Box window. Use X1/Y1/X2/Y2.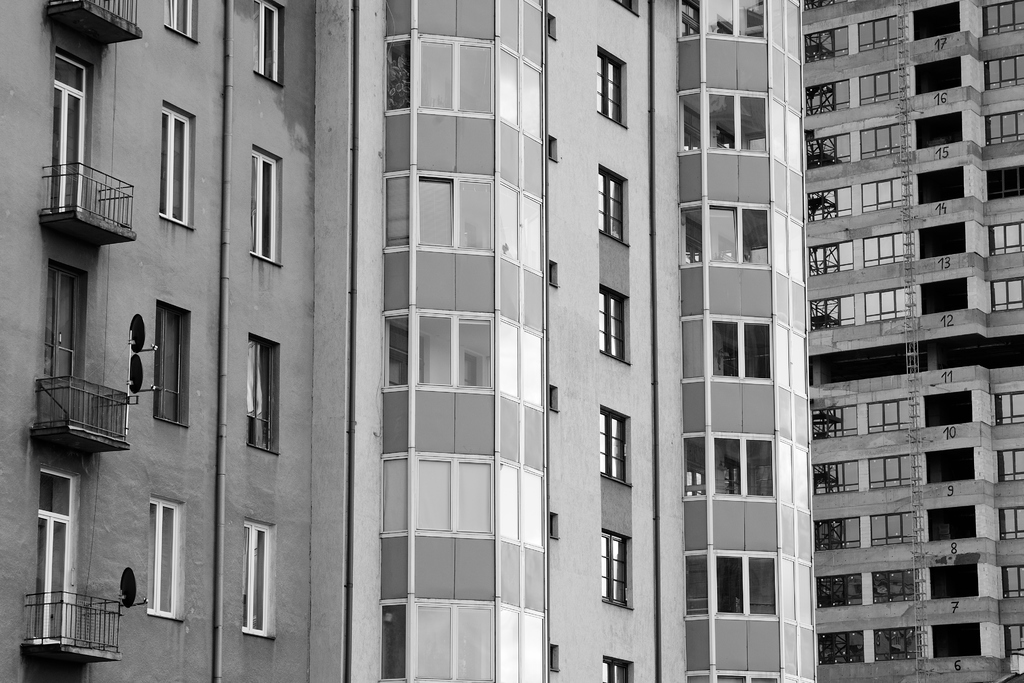
680/311/807/395.
